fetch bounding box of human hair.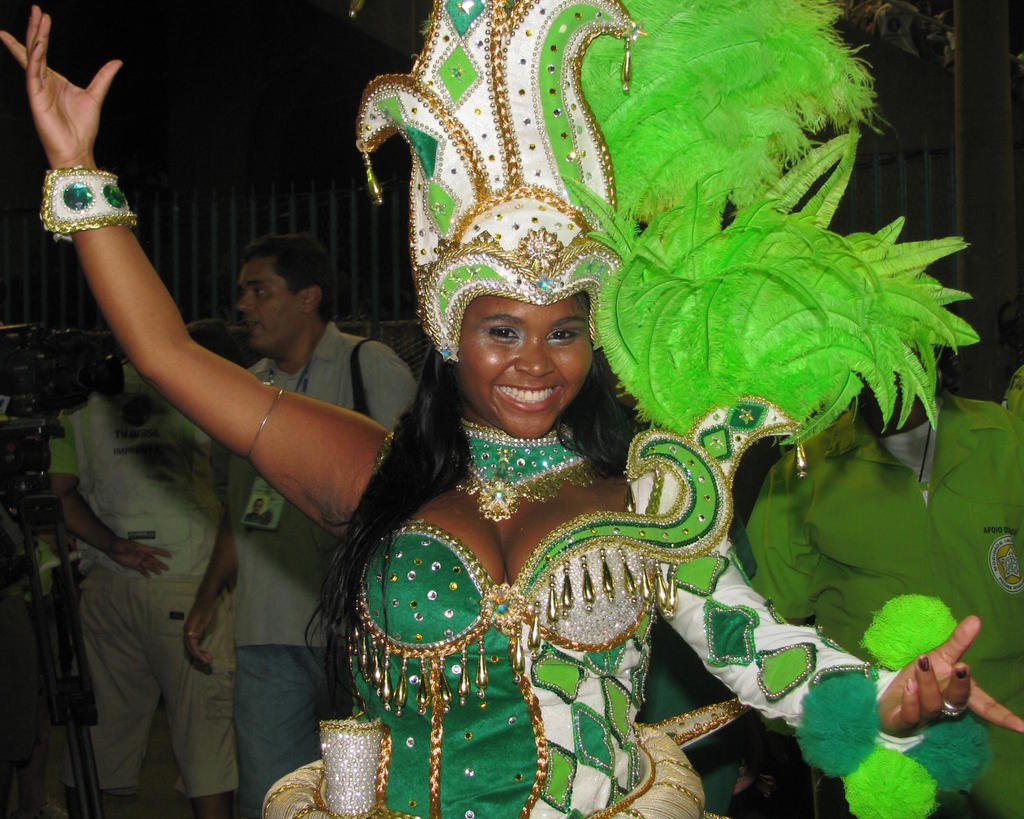
Bbox: box(243, 230, 334, 319).
